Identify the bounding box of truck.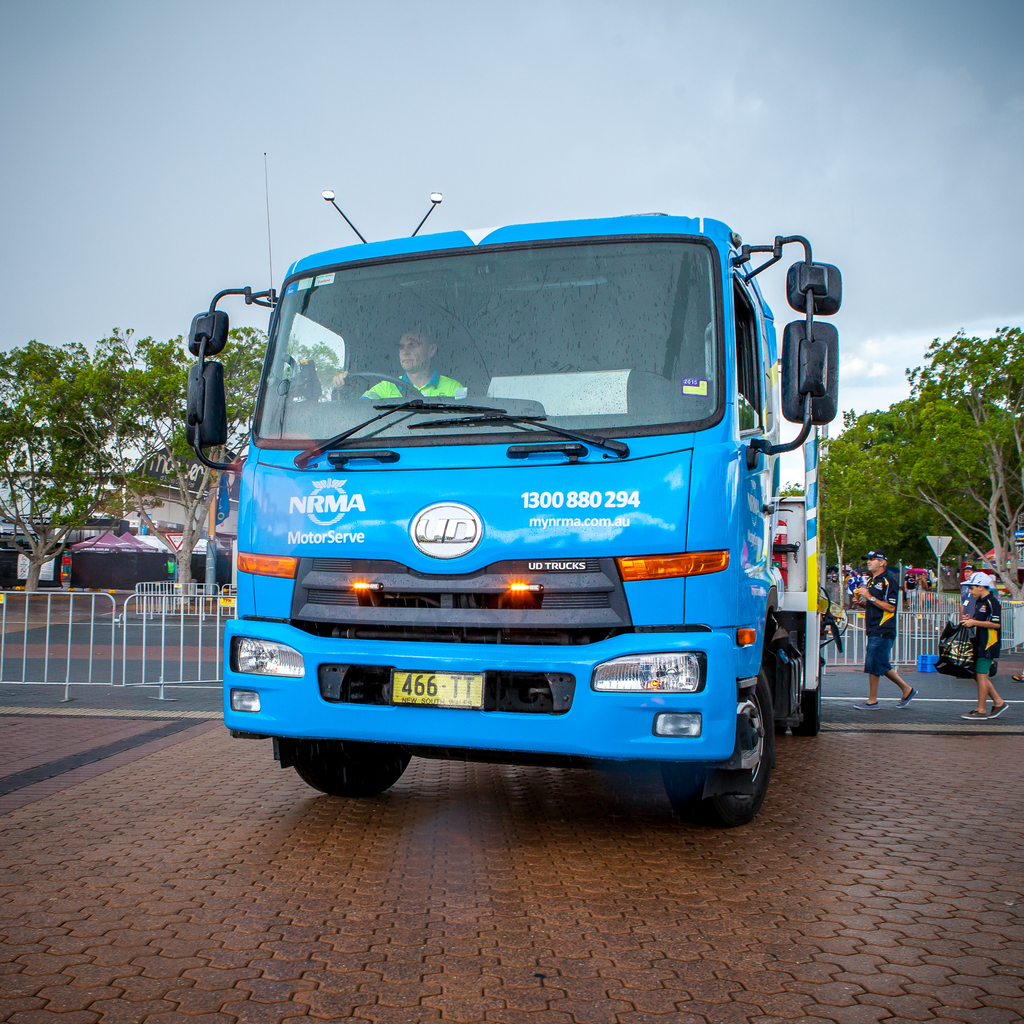
rect(179, 205, 842, 828).
